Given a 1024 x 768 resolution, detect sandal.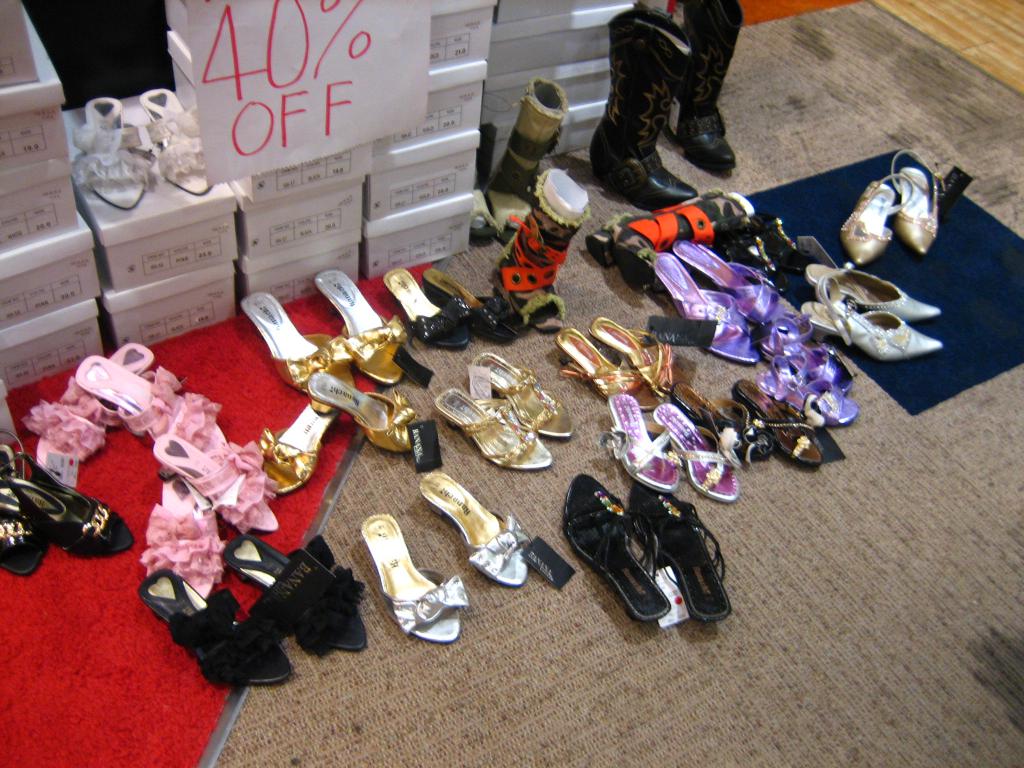
box(225, 533, 374, 655).
